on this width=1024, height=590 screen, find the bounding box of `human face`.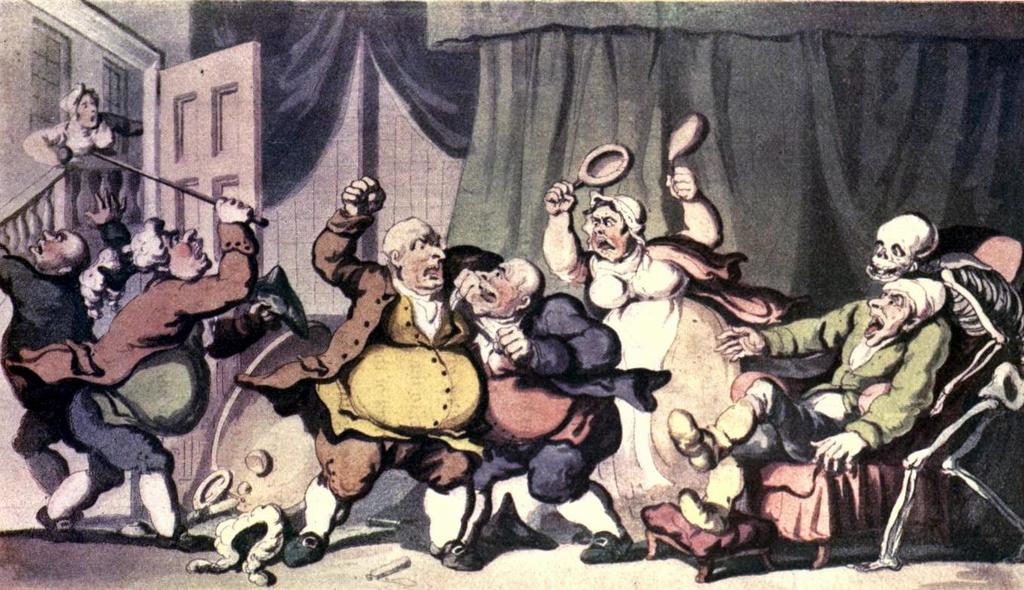
Bounding box: 162 230 208 281.
